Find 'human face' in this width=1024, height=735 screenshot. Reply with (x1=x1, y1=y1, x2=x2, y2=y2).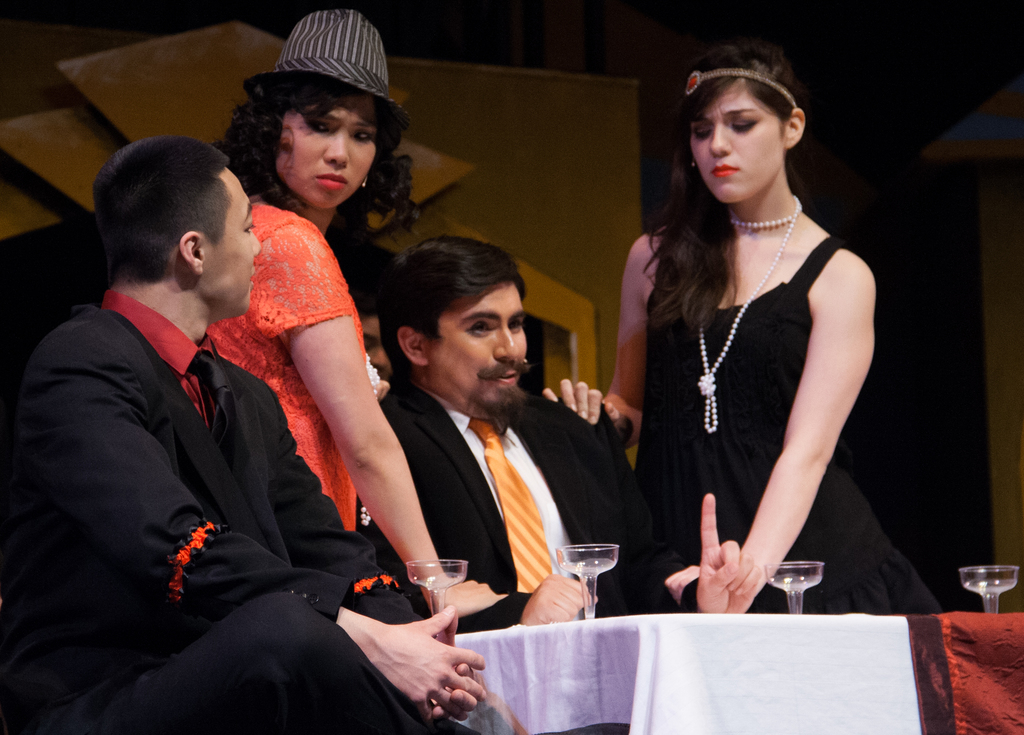
(x1=691, y1=79, x2=782, y2=204).
